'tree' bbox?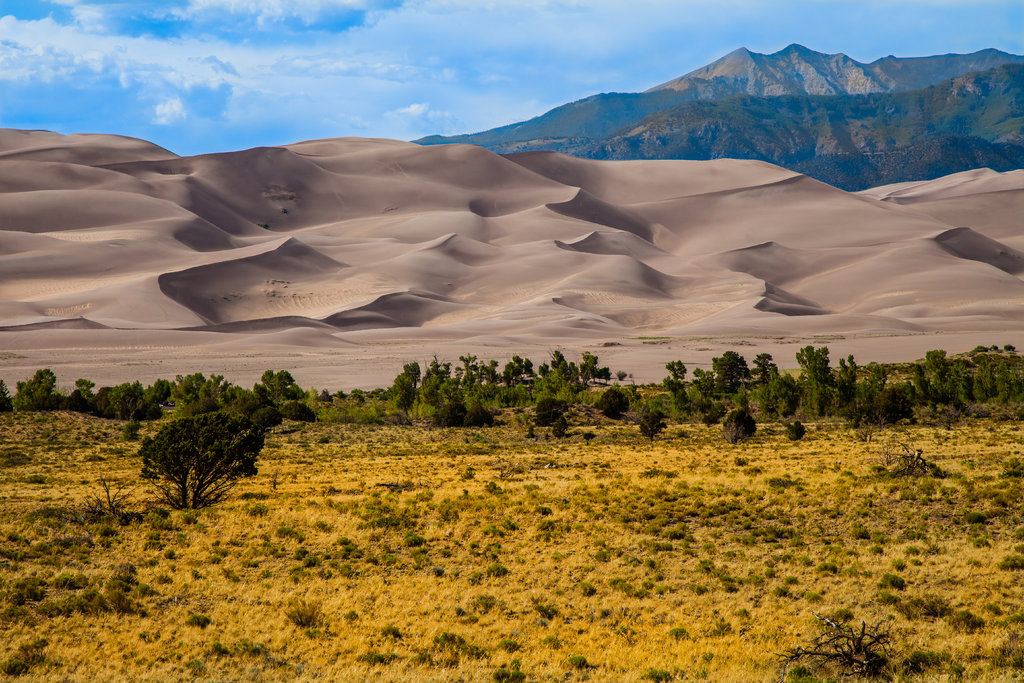
486 353 539 383
